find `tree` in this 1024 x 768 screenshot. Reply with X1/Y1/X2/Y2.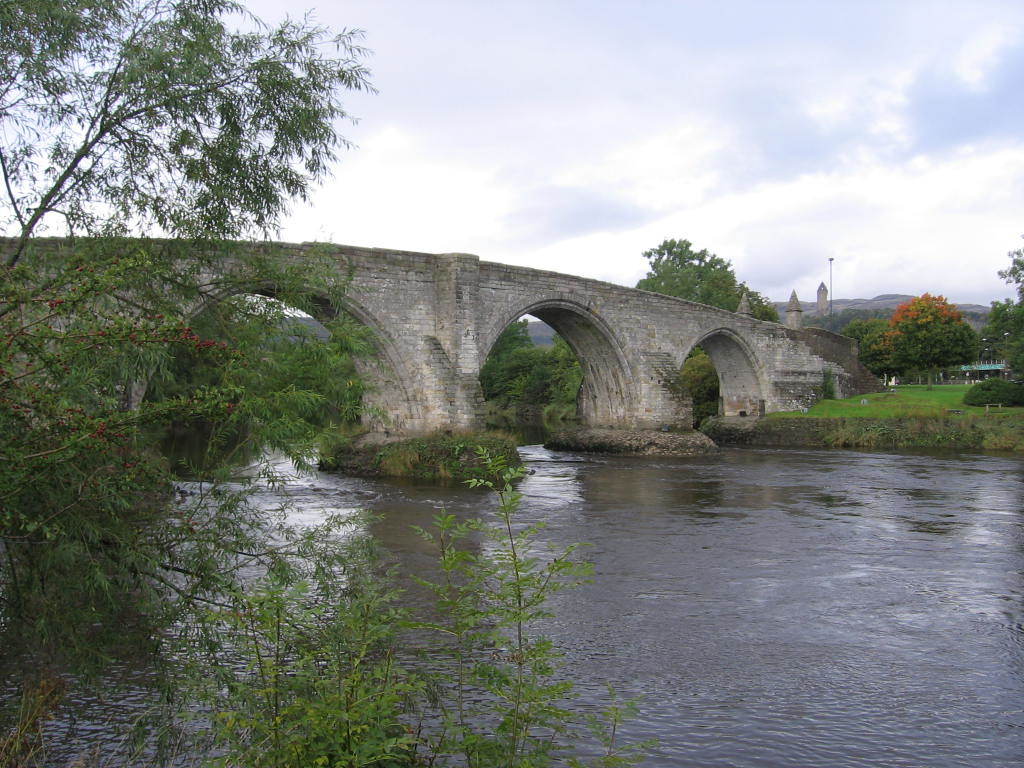
681/351/719/404.
